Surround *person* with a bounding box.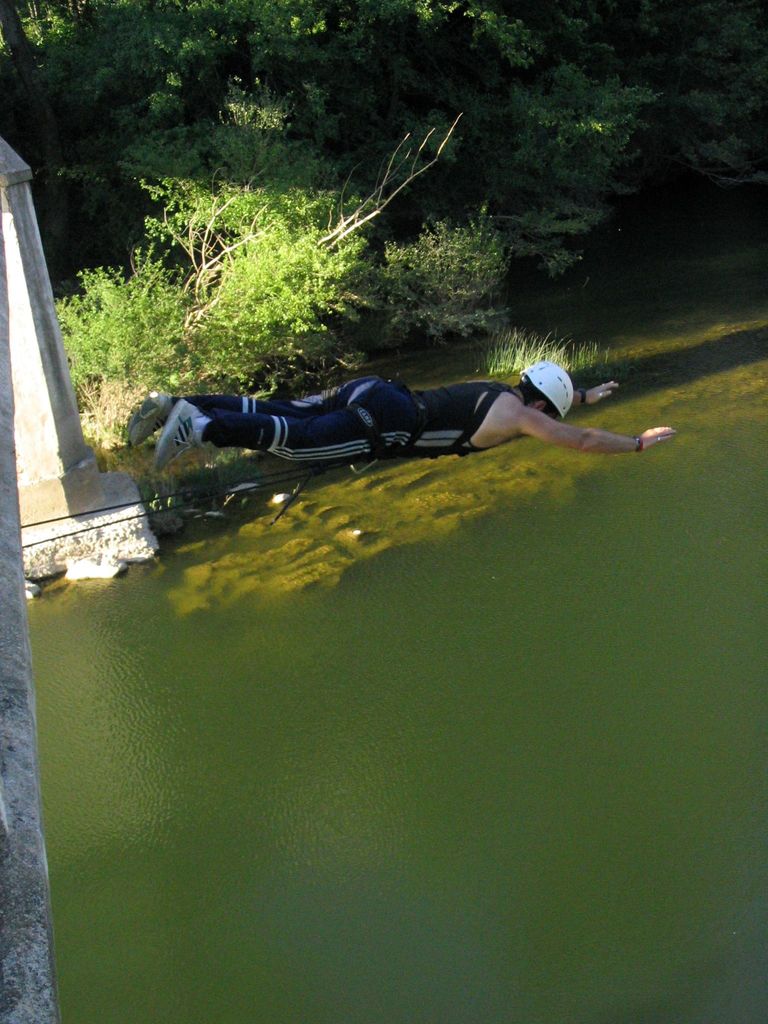
(162,339,627,511).
